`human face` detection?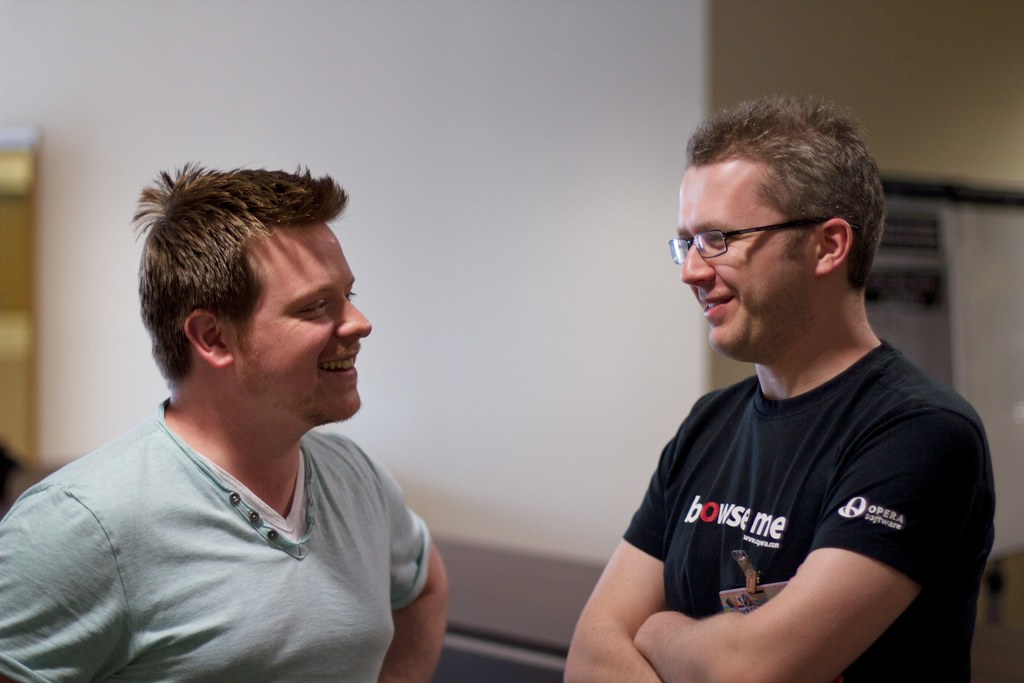
673, 160, 815, 359
